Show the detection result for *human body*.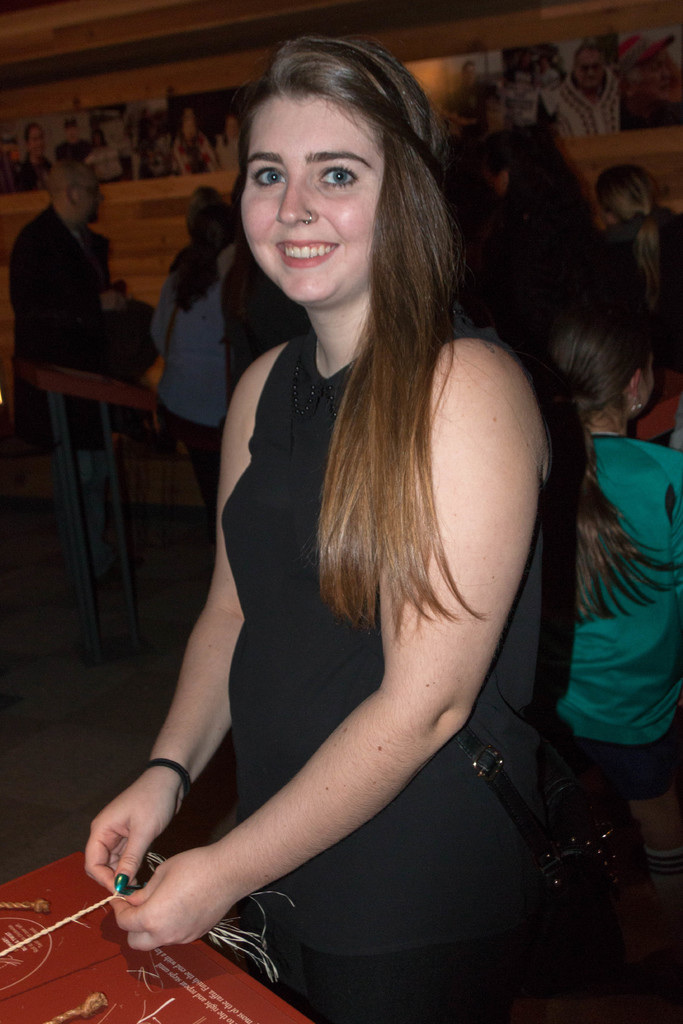
210/111/239/170.
